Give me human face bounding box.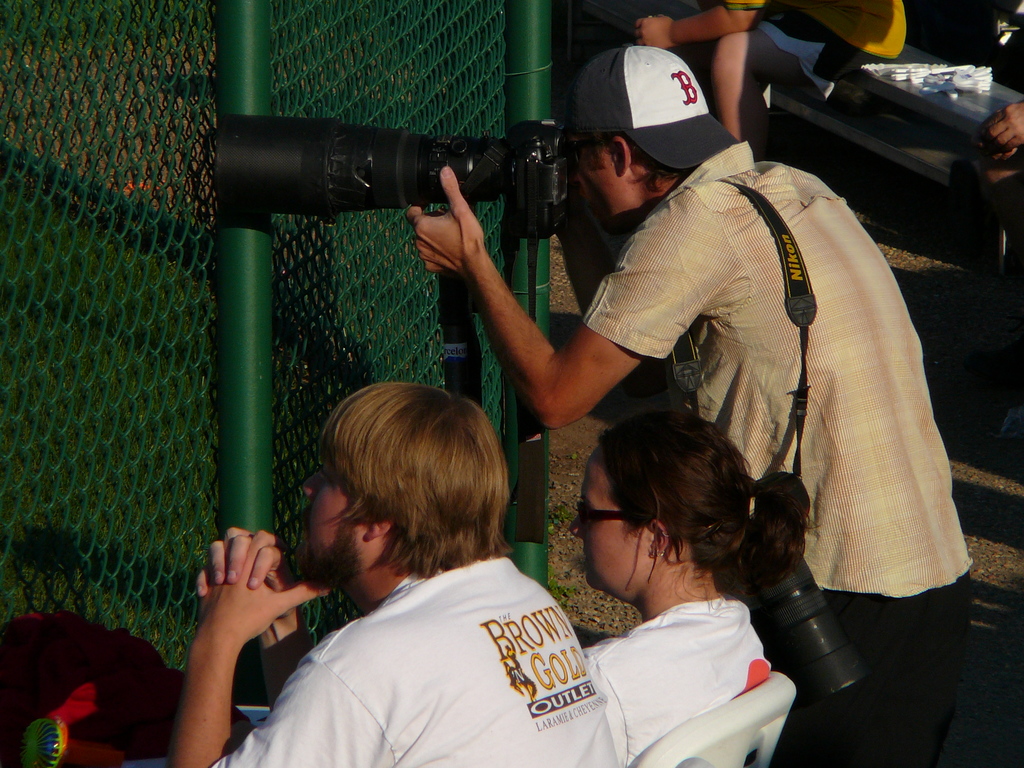
[305, 452, 369, 574].
